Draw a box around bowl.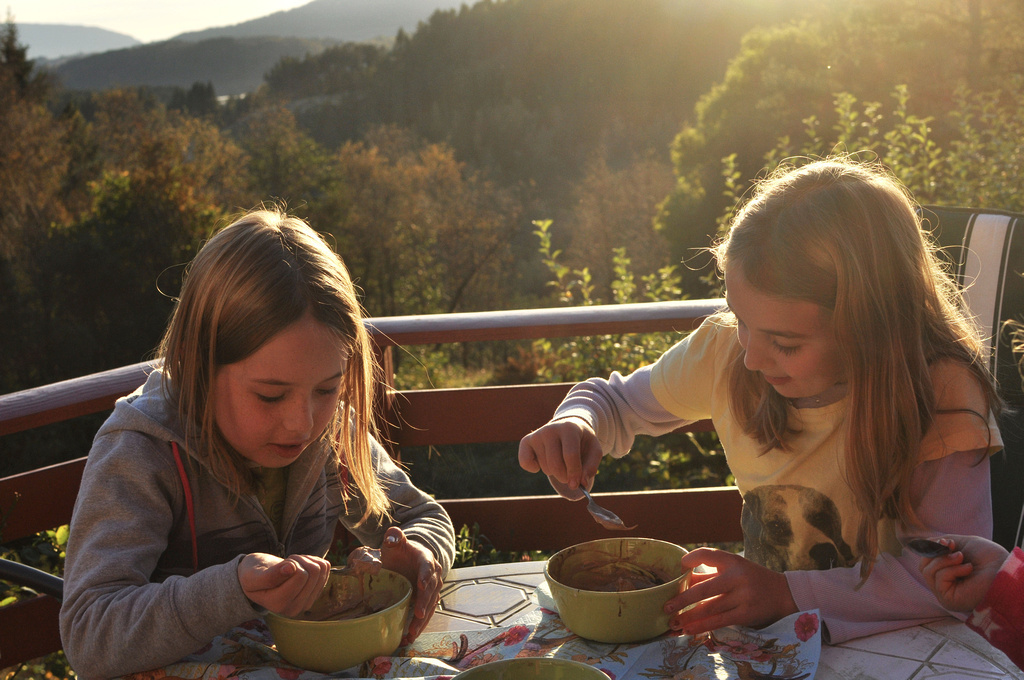
box(541, 544, 715, 645).
